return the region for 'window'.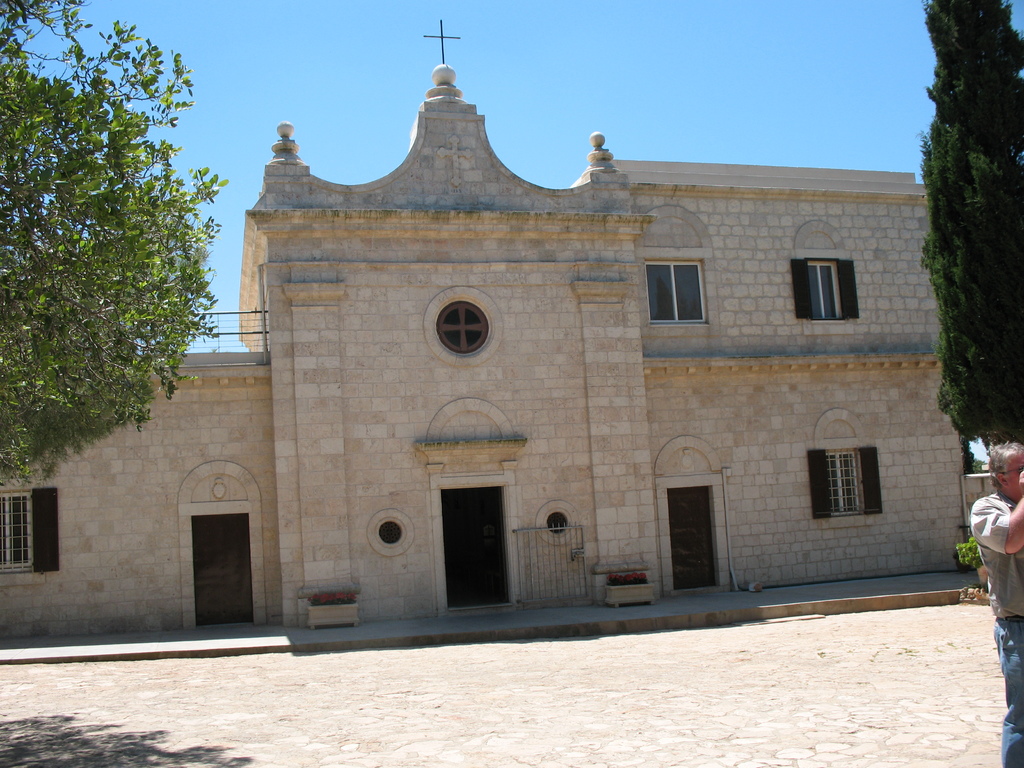
box=[0, 488, 65, 574].
